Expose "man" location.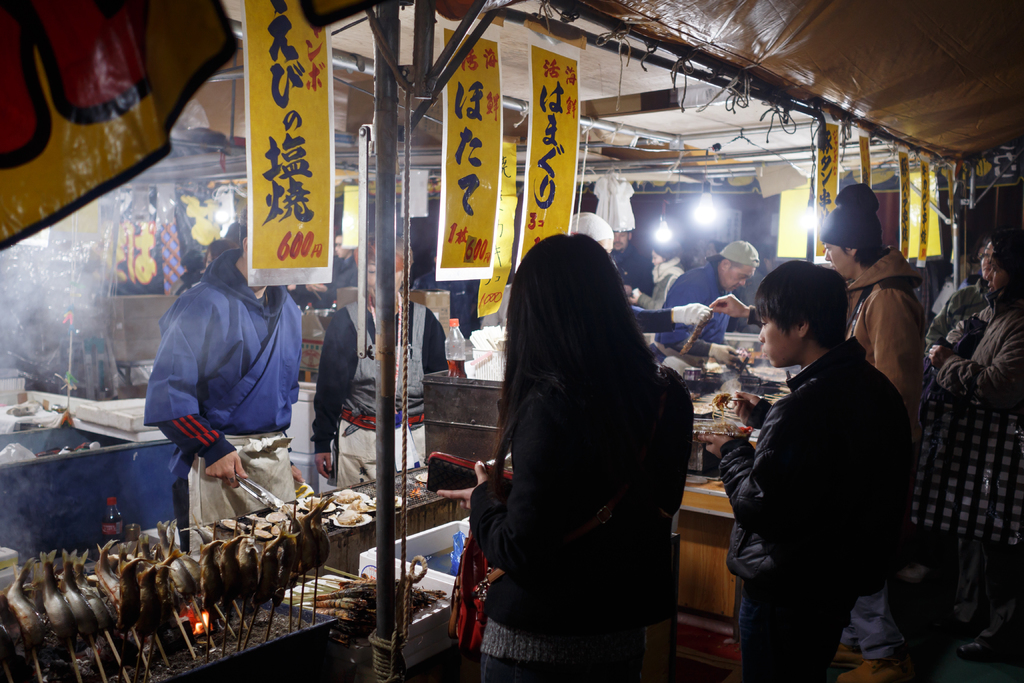
Exposed at (left=146, top=217, right=303, bottom=557).
